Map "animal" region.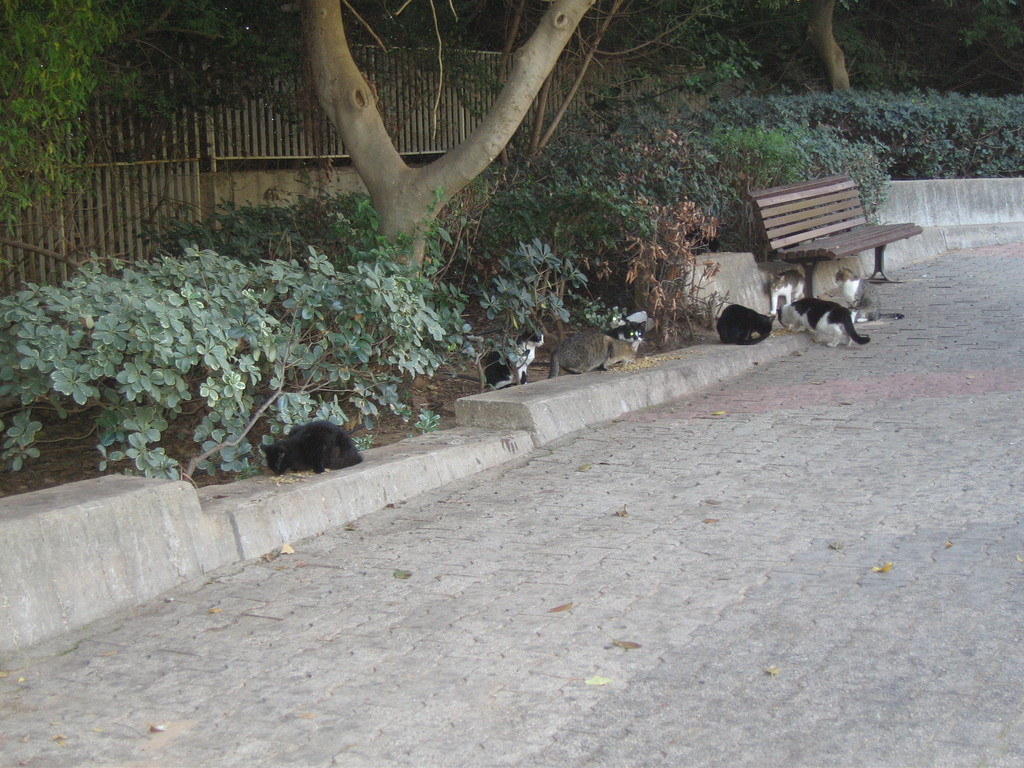
Mapped to <bbox>477, 326, 547, 390</bbox>.
